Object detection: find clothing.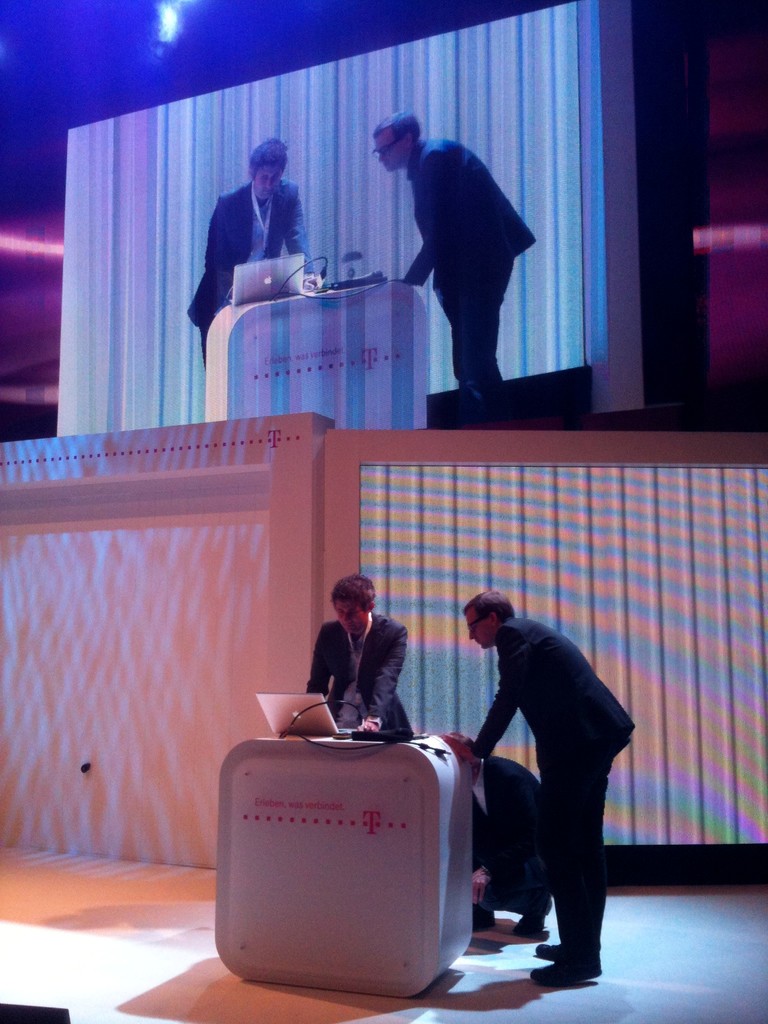
<box>477,762,560,930</box>.
